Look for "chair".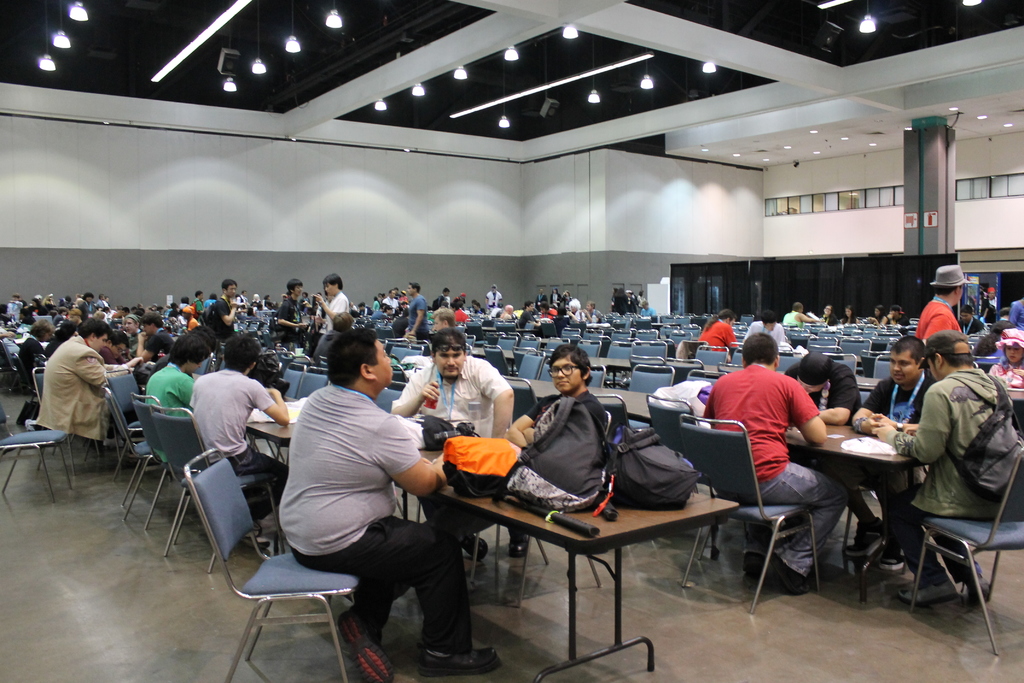
Found: box=[590, 362, 604, 384].
